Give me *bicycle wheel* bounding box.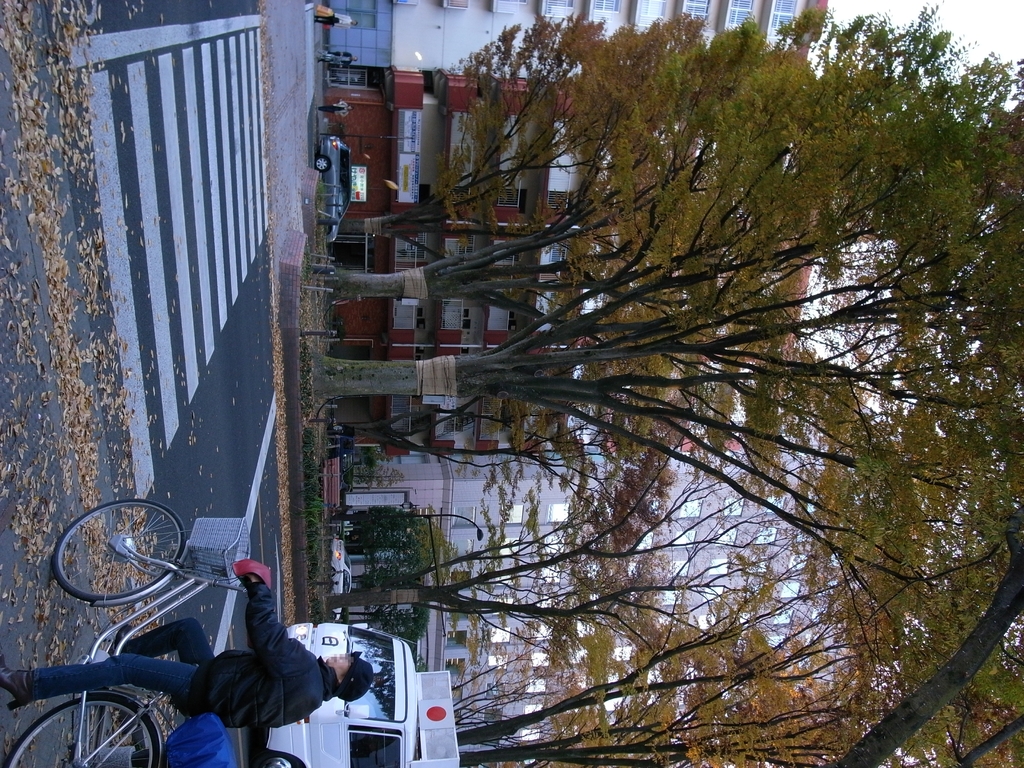
l=56, t=506, r=209, b=614.
